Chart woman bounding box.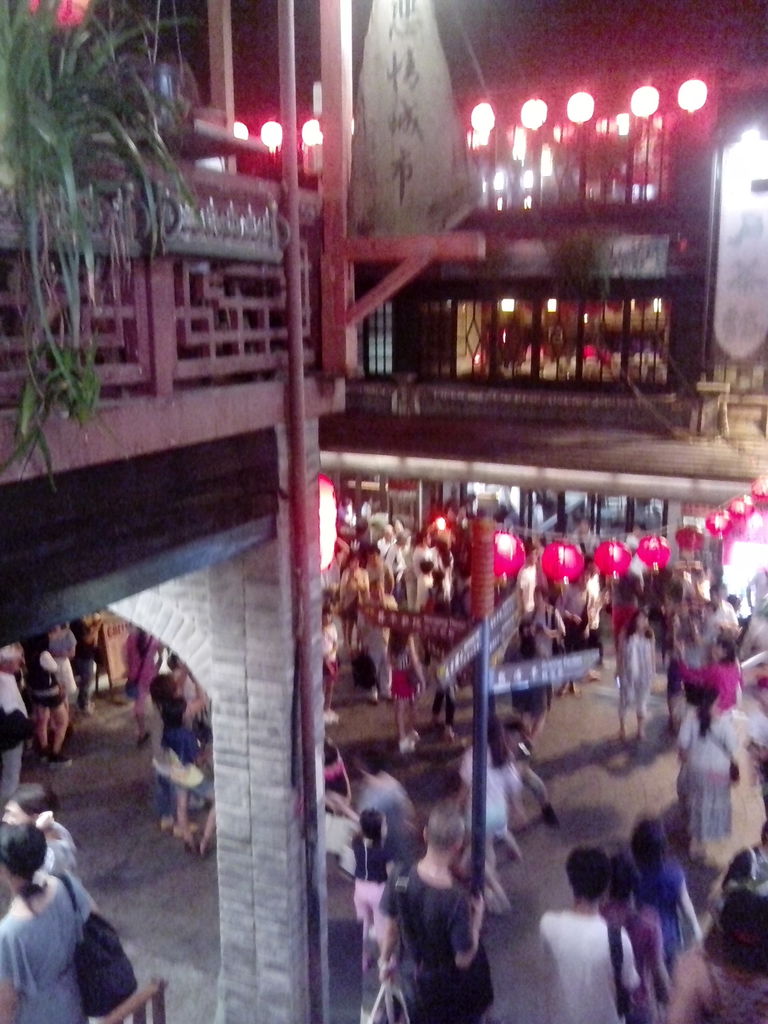
Charted: Rect(618, 612, 650, 741).
